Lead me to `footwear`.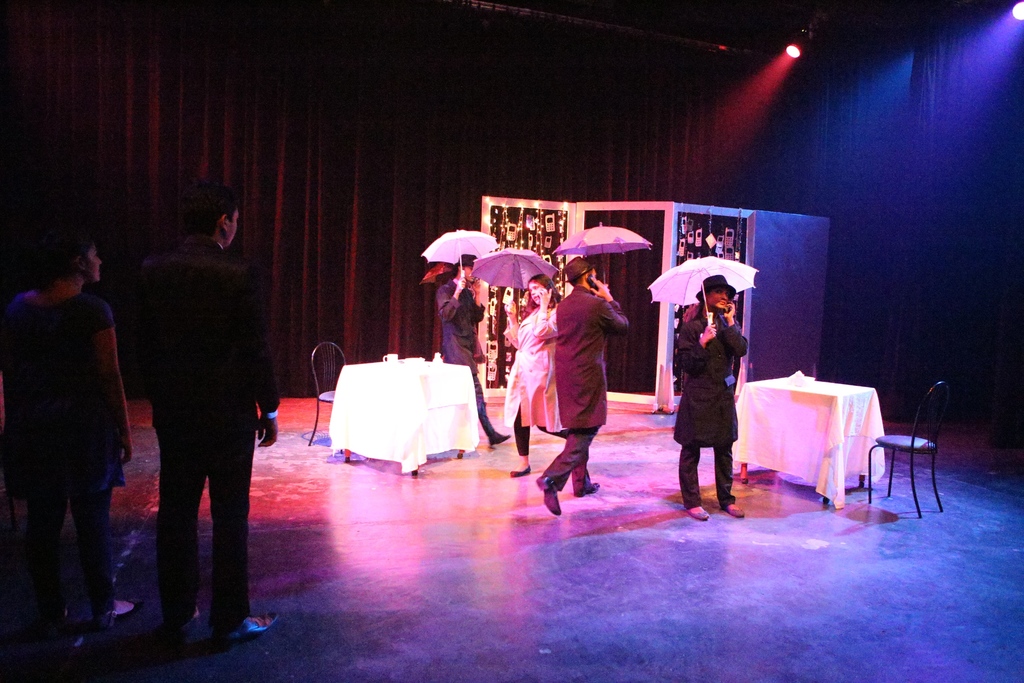
Lead to detection(509, 464, 532, 477).
